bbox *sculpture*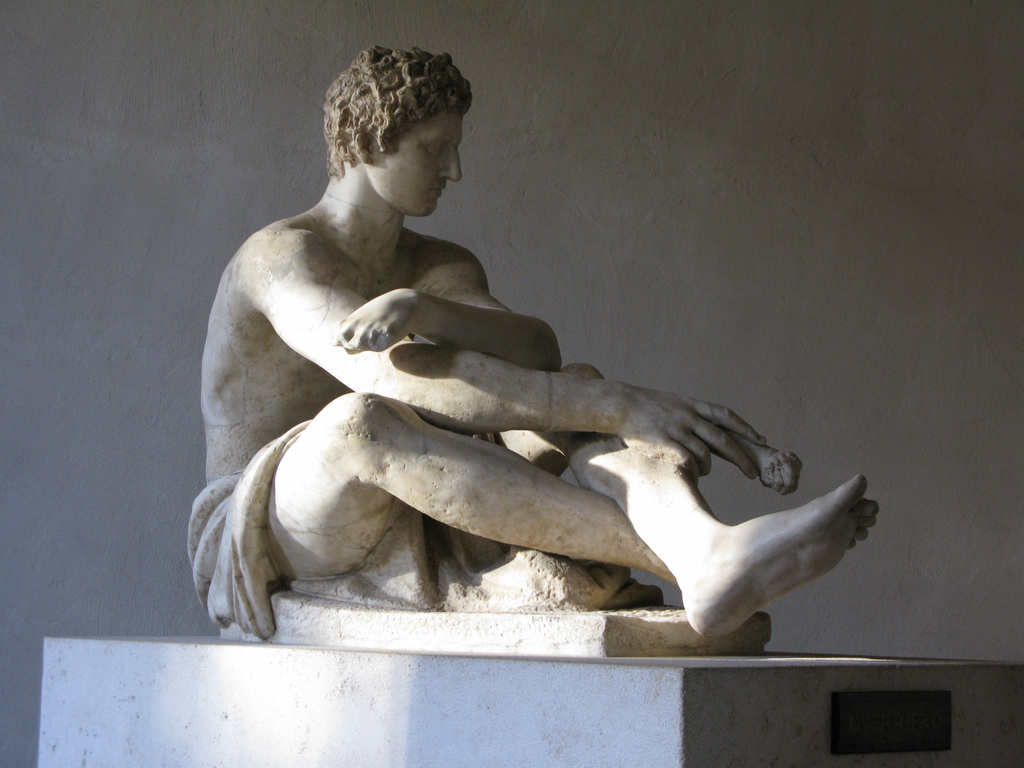
<box>182,43,887,664</box>
